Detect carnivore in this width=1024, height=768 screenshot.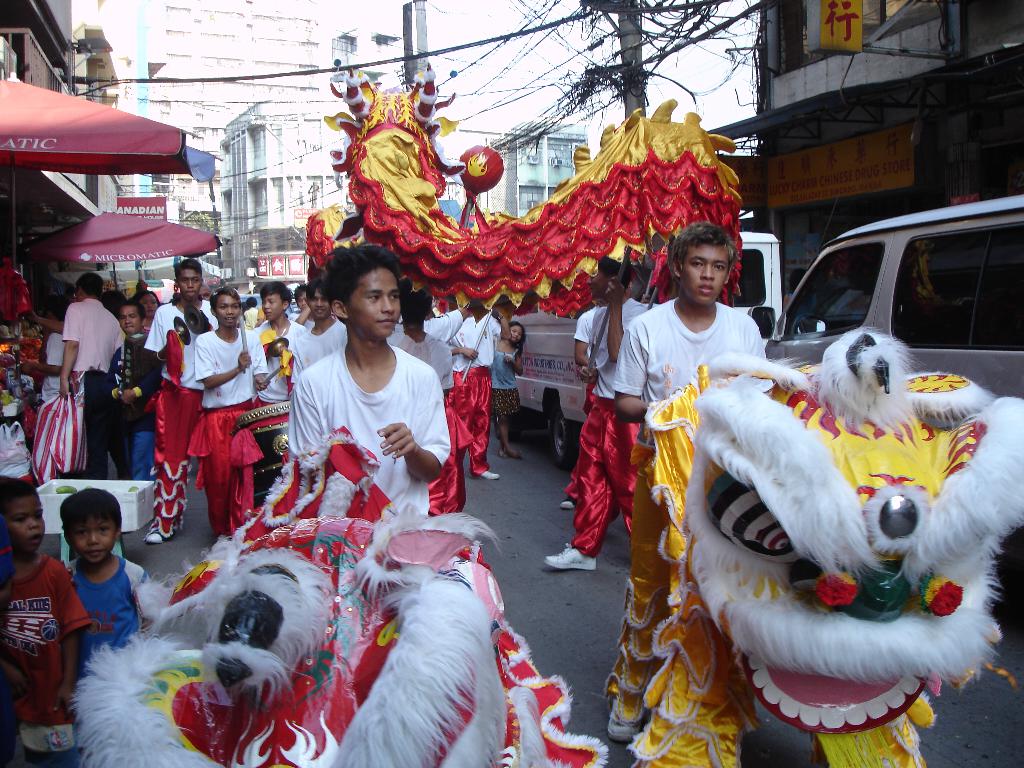
Detection: 49/476/159/648.
